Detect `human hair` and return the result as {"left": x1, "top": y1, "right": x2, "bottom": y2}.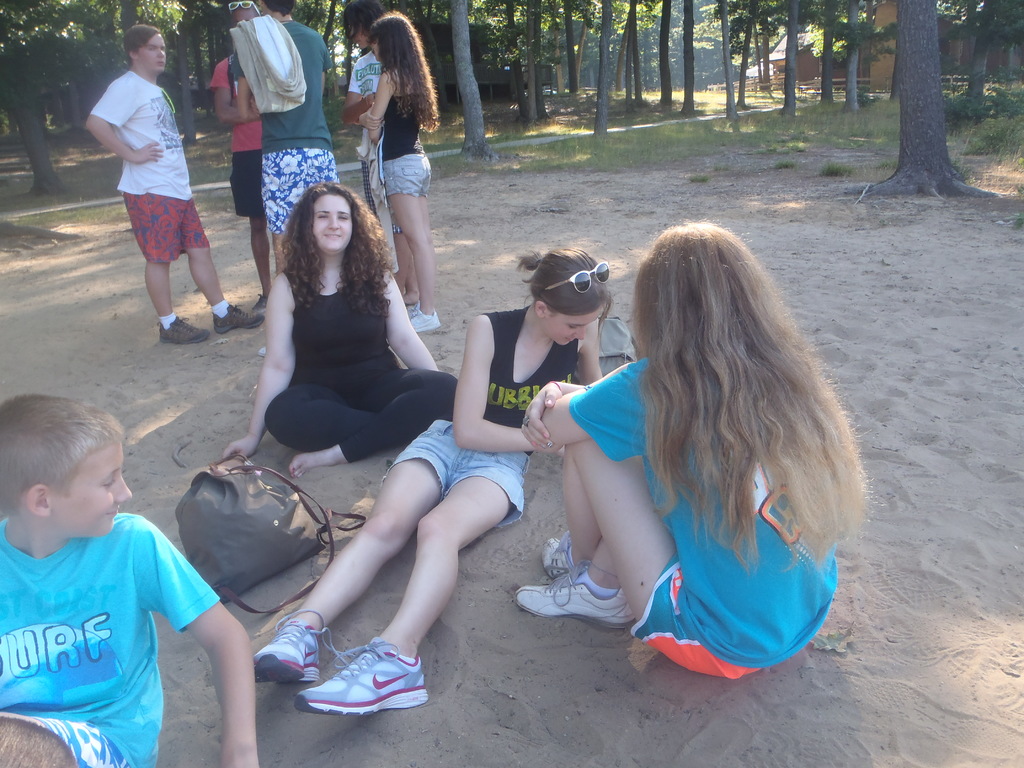
{"left": 262, "top": 0, "right": 295, "bottom": 16}.
